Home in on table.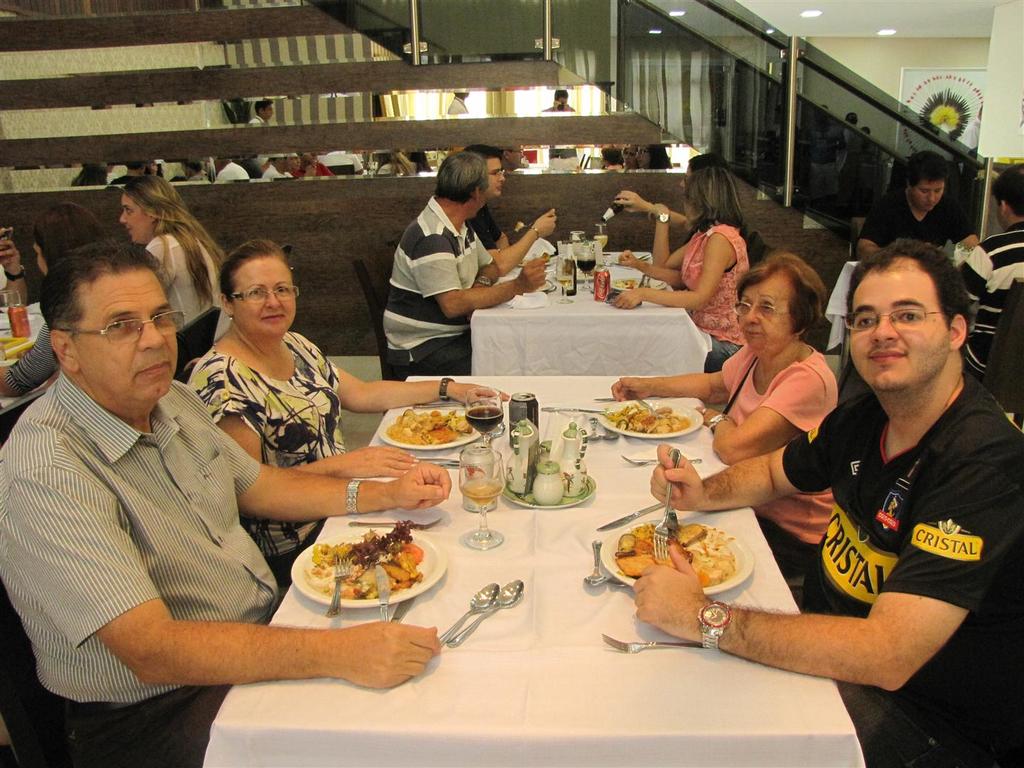
Homed in at {"left": 473, "top": 251, "right": 703, "bottom": 380}.
